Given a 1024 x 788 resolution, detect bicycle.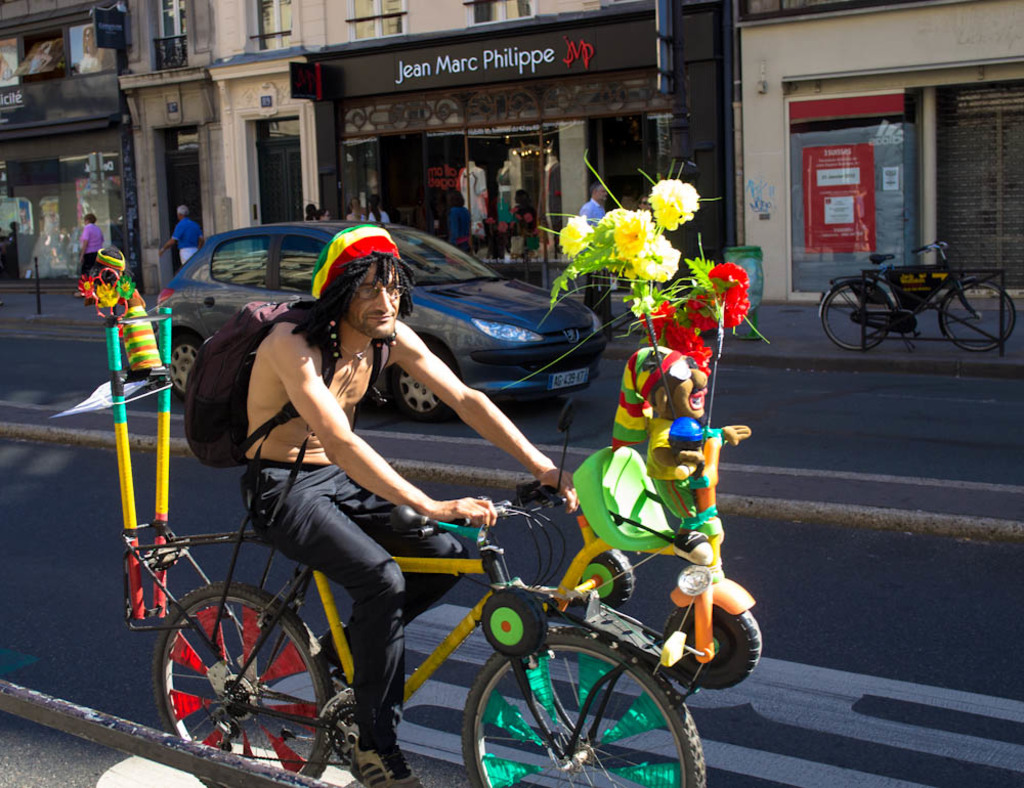
(x1=808, y1=237, x2=1017, y2=365).
